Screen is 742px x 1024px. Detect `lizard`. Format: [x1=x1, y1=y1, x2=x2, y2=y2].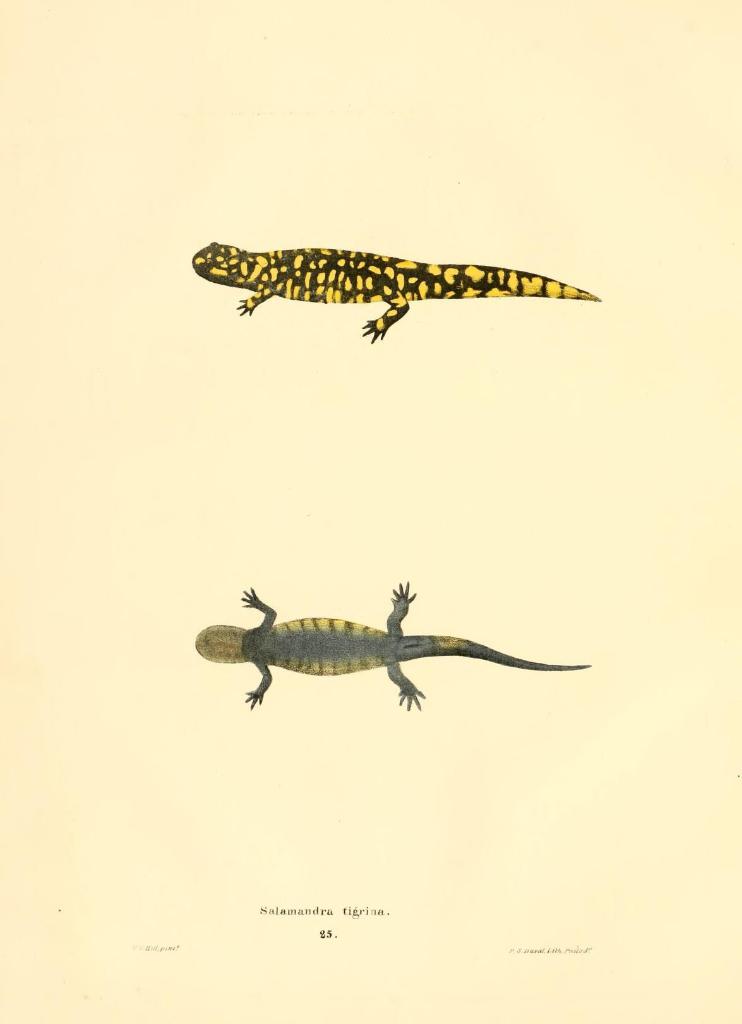
[x1=193, y1=243, x2=603, y2=348].
